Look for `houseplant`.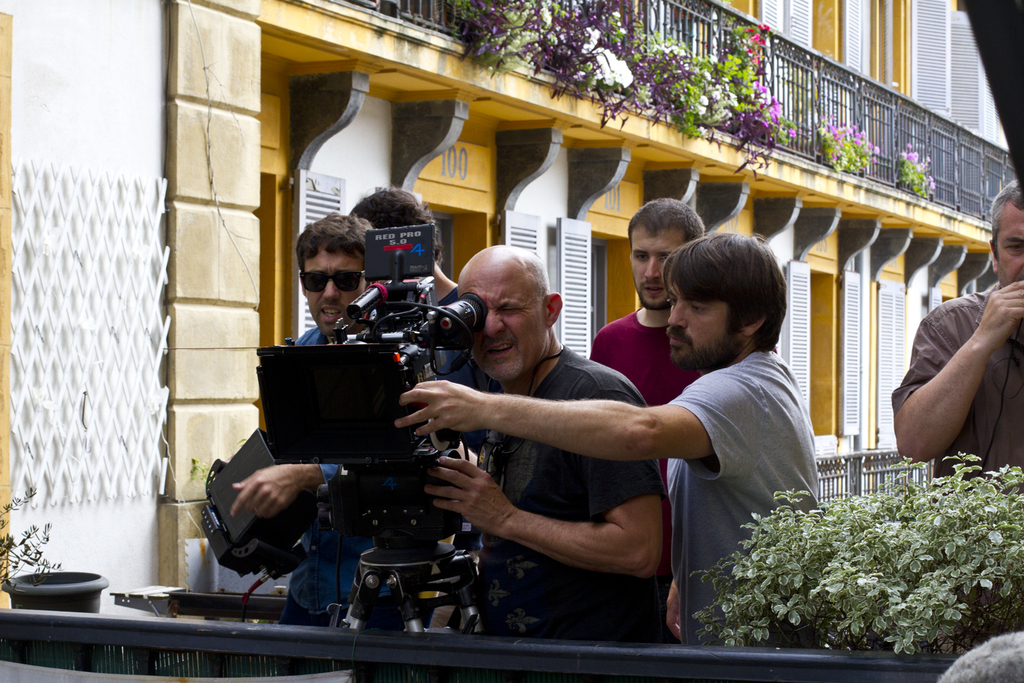
Found: BBox(679, 414, 1023, 675).
